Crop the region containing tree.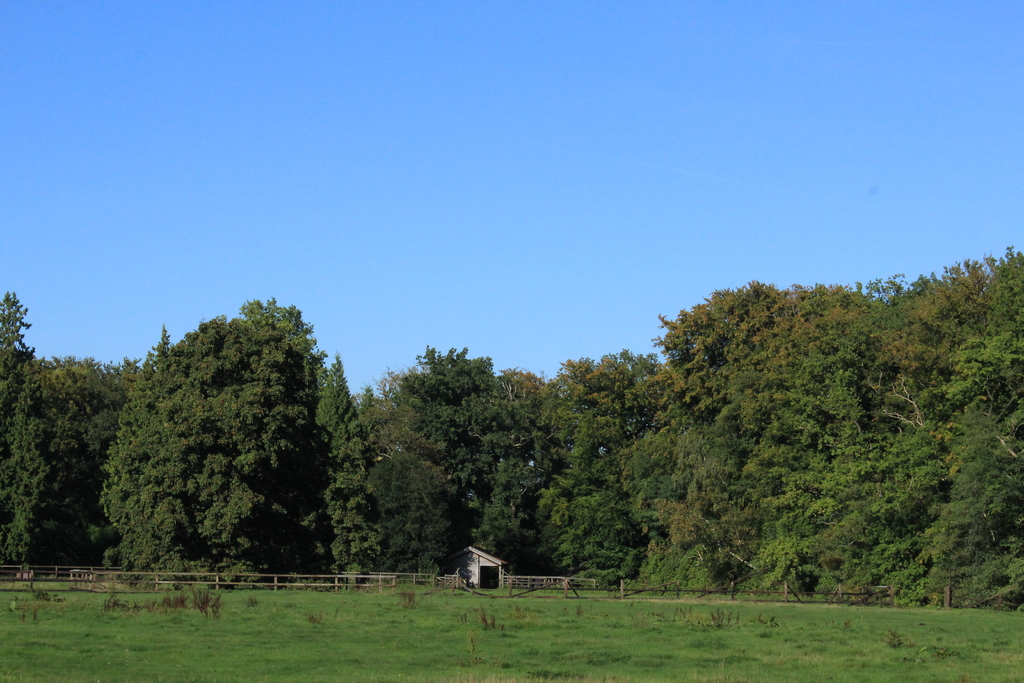
Crop region: bbox(360, 342, 555, 577).
